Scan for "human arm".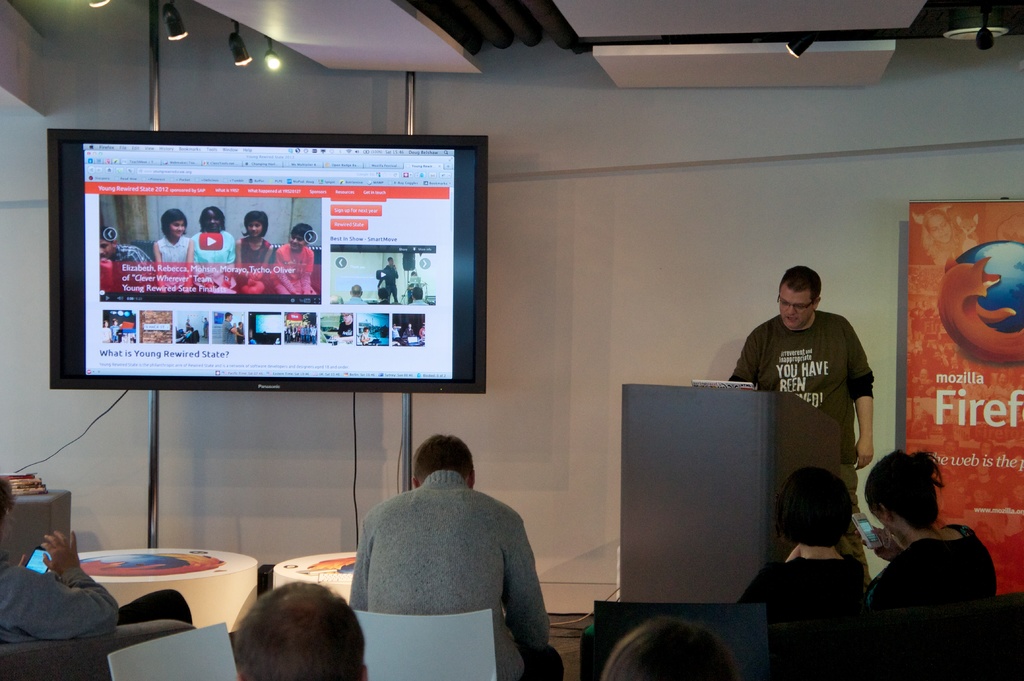
Scan result: 184/237/195/295.
